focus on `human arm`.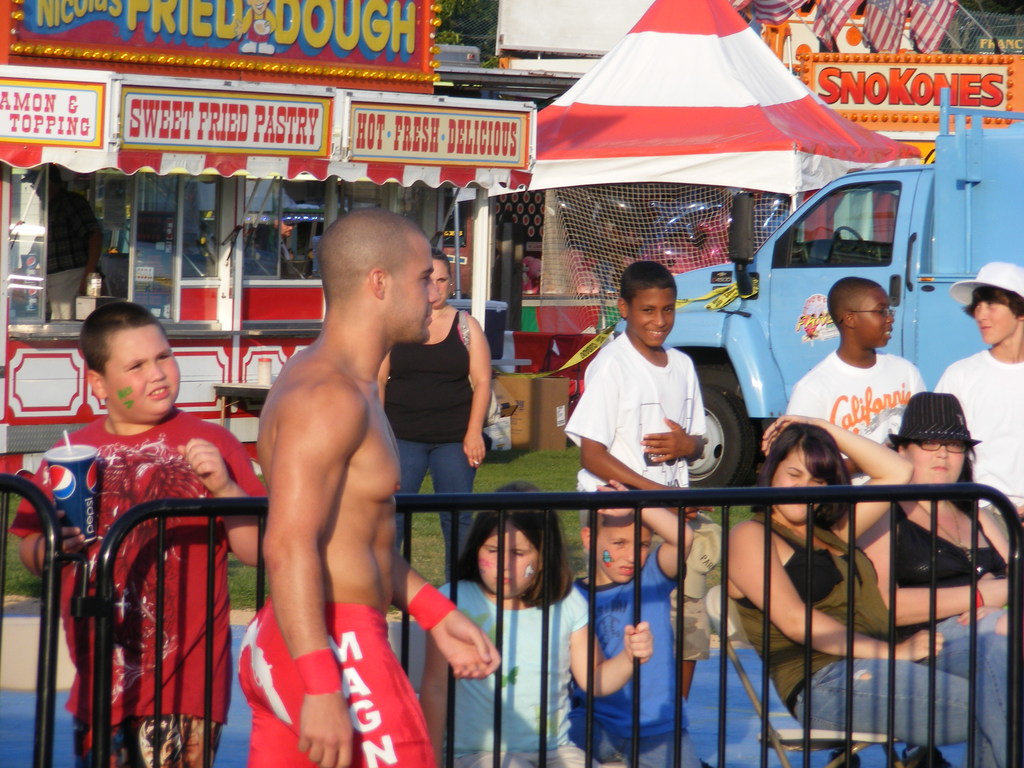
Focused at detection(853, 508, 1007, 627).
